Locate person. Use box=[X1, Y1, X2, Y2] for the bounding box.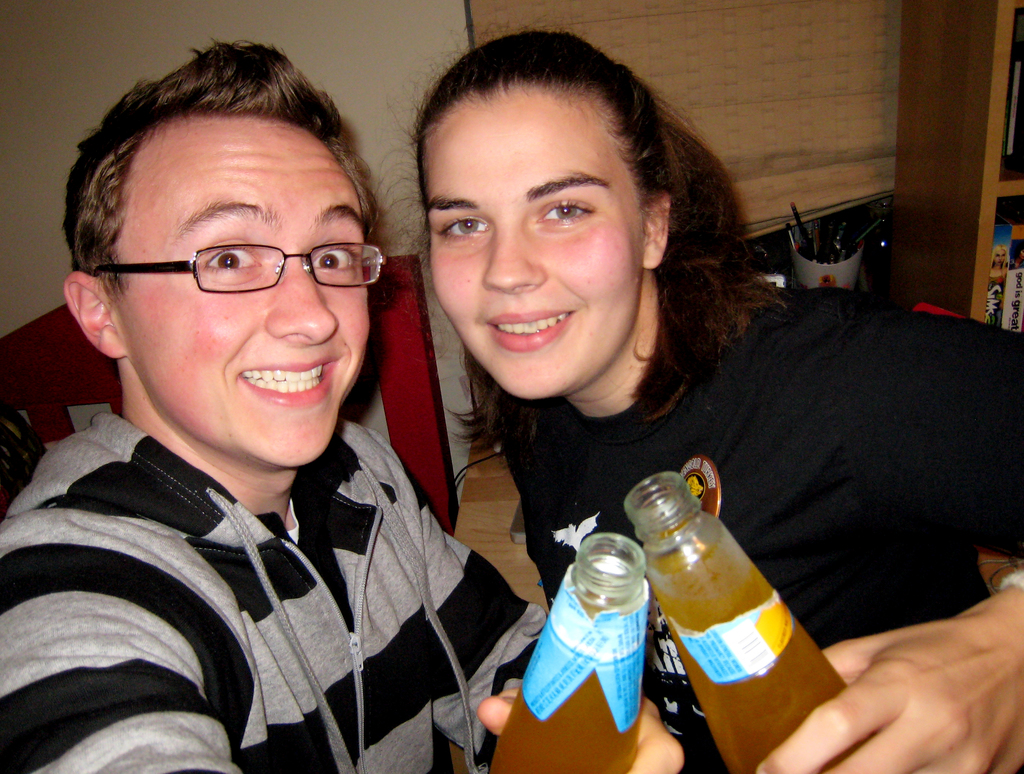
box=[0, 38, 548, 773].
